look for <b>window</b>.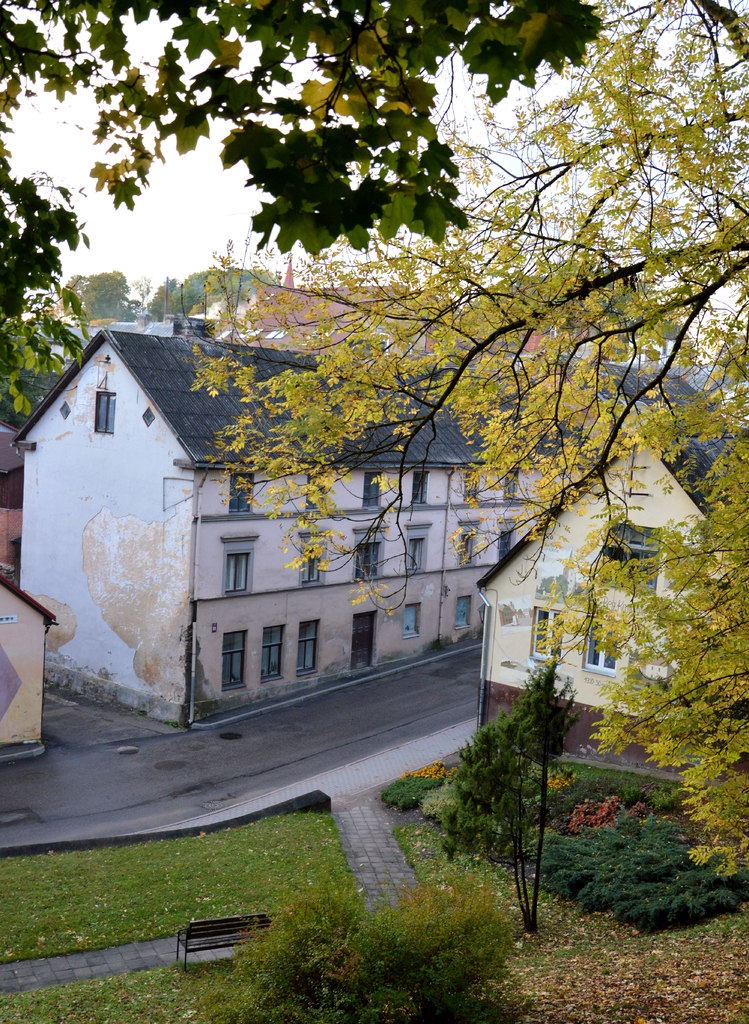
Found: rect(413, 473, 426, 502).
